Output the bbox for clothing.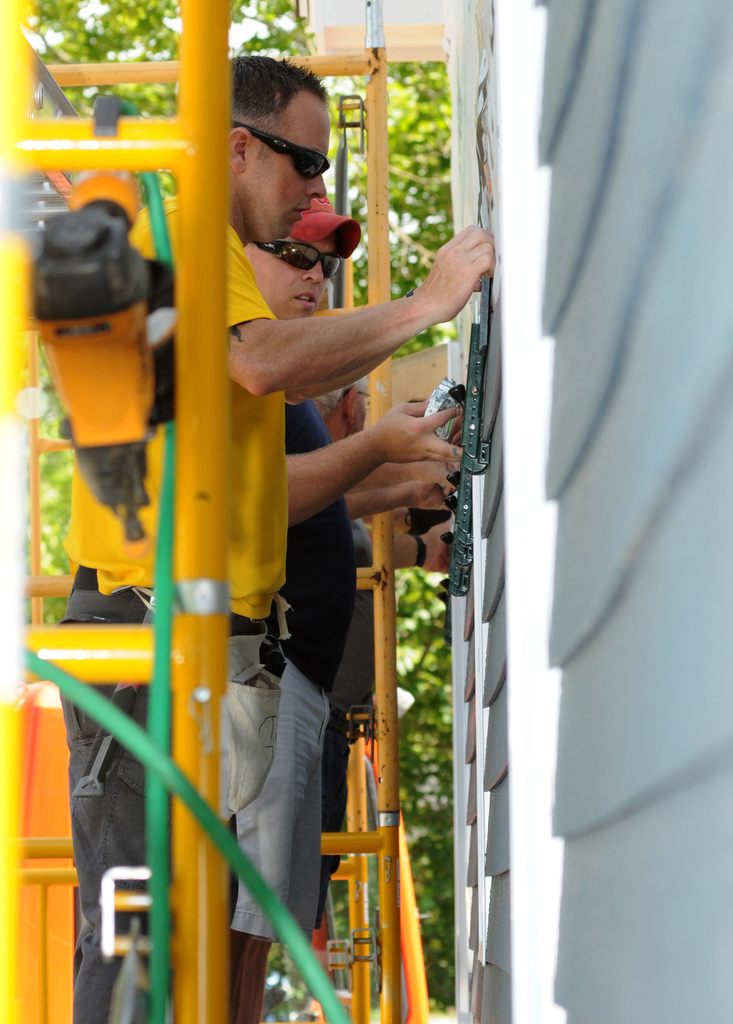
bbox(35, 202, 288, 1018).
